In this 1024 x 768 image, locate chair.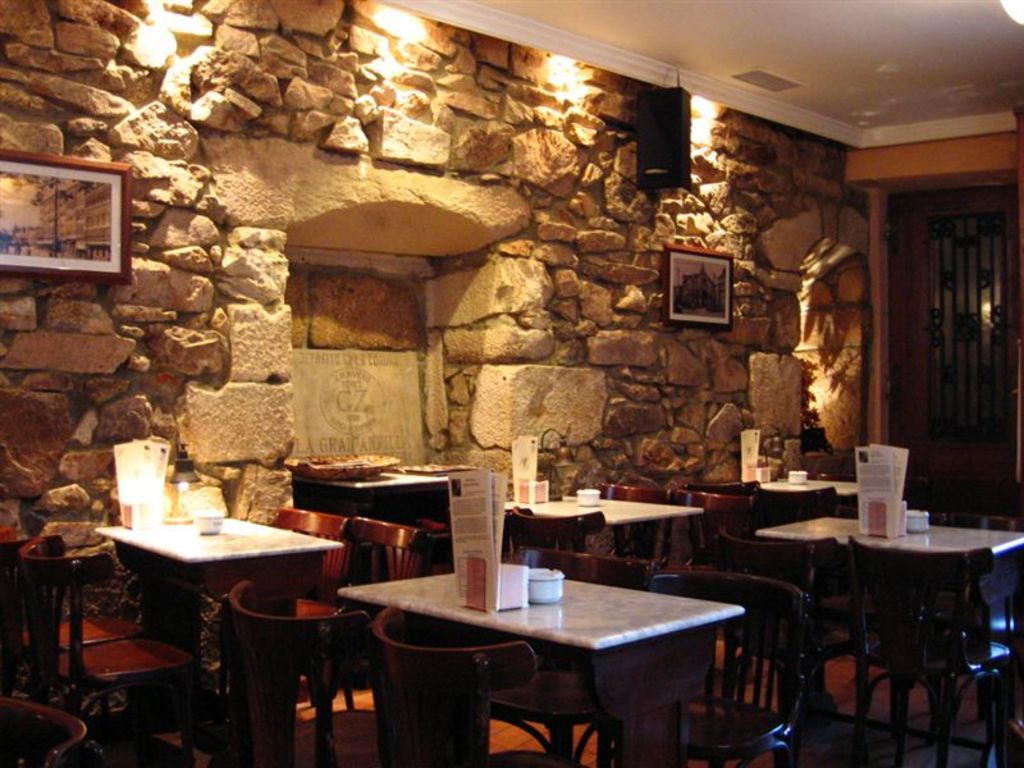
Bounding box: [x1=719, y1=536, x2=864, y2=739].
